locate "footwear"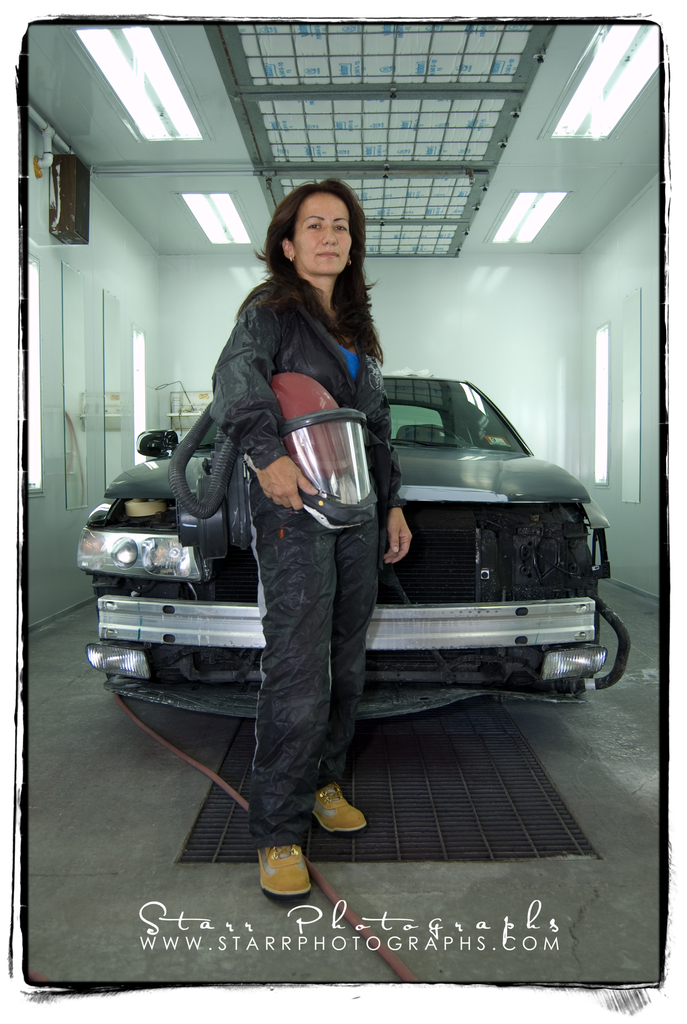
bbox=[300, 783, 370, 852]
